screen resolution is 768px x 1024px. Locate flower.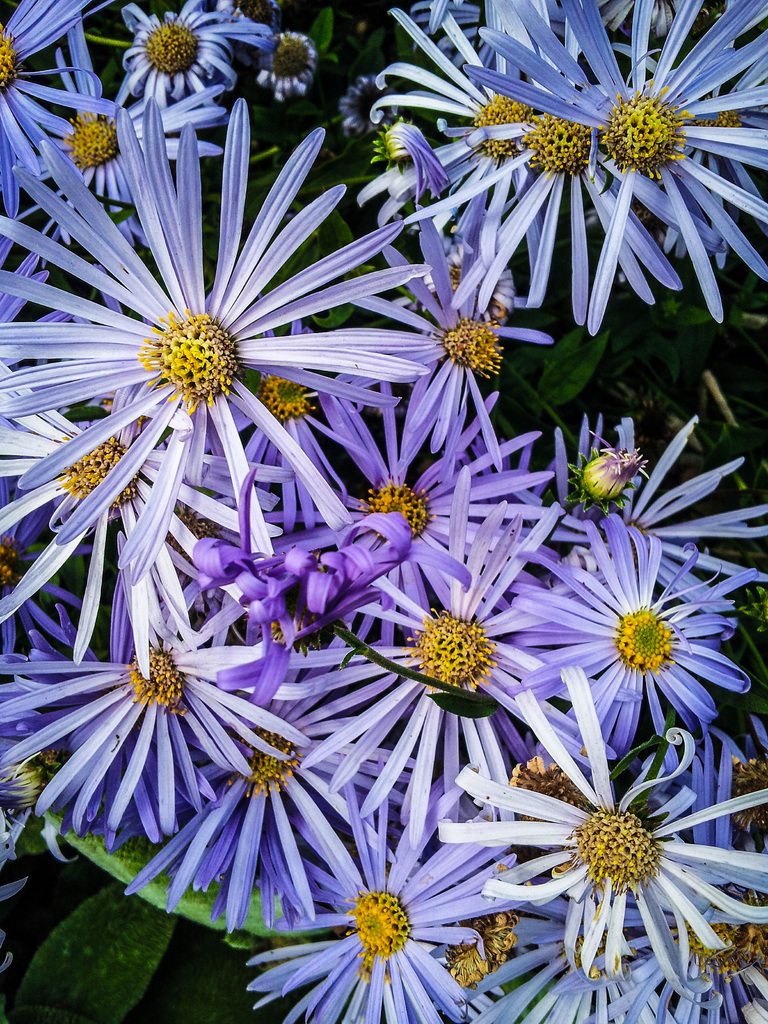
(left=243, top=760, right=518, bottom=1020).
